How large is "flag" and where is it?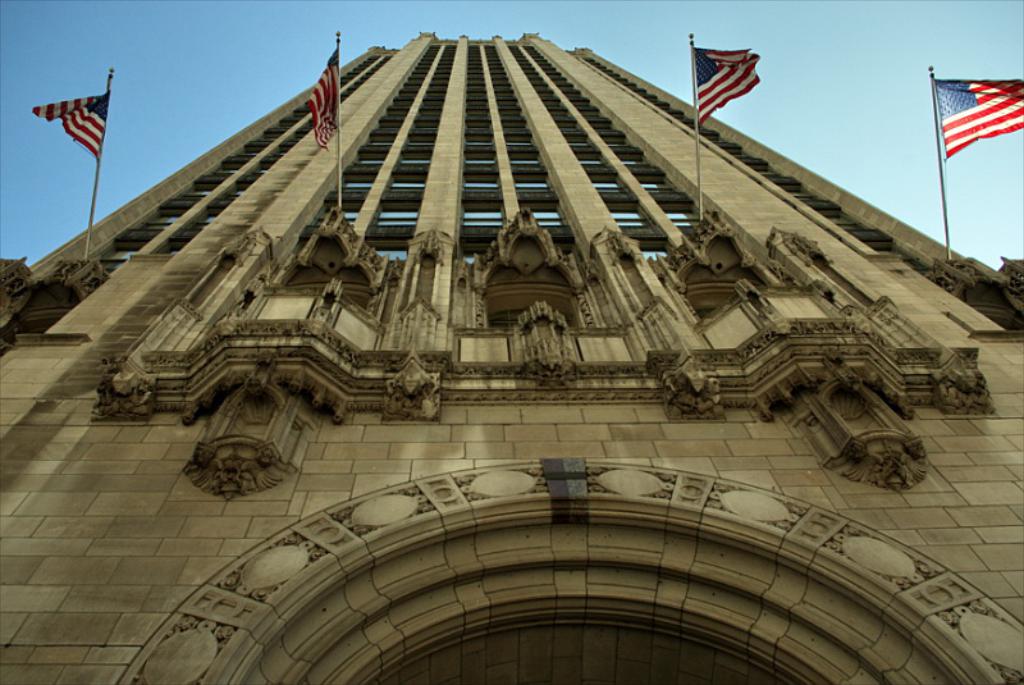
Bounding box: bbox=(305, 42, 343, 146).
